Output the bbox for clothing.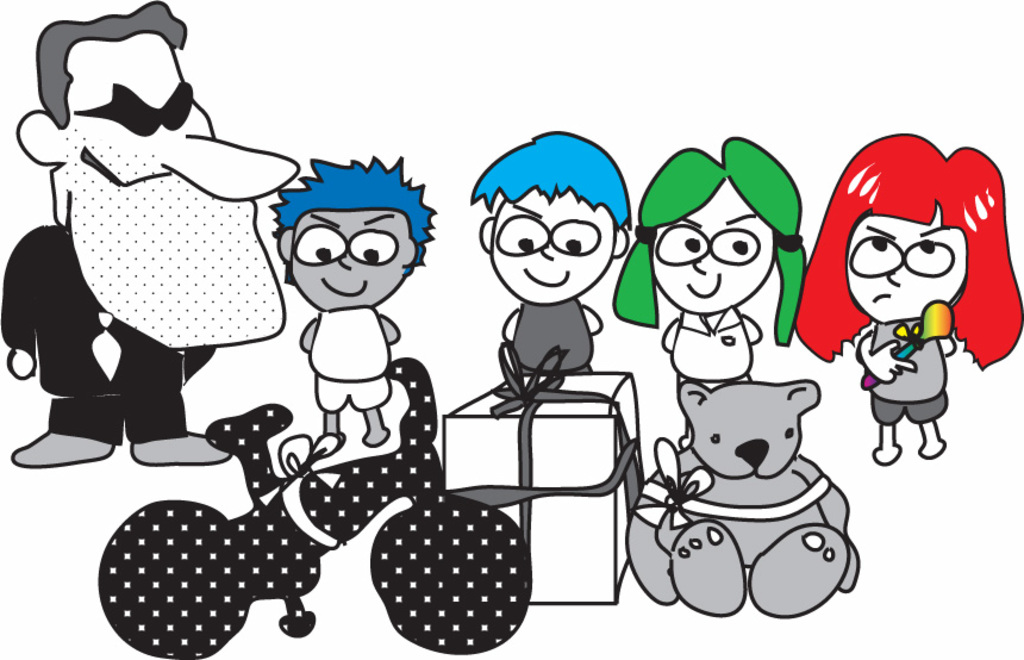
{"left": 508, "top": 295, "right": 593, "bottom": 382}.
